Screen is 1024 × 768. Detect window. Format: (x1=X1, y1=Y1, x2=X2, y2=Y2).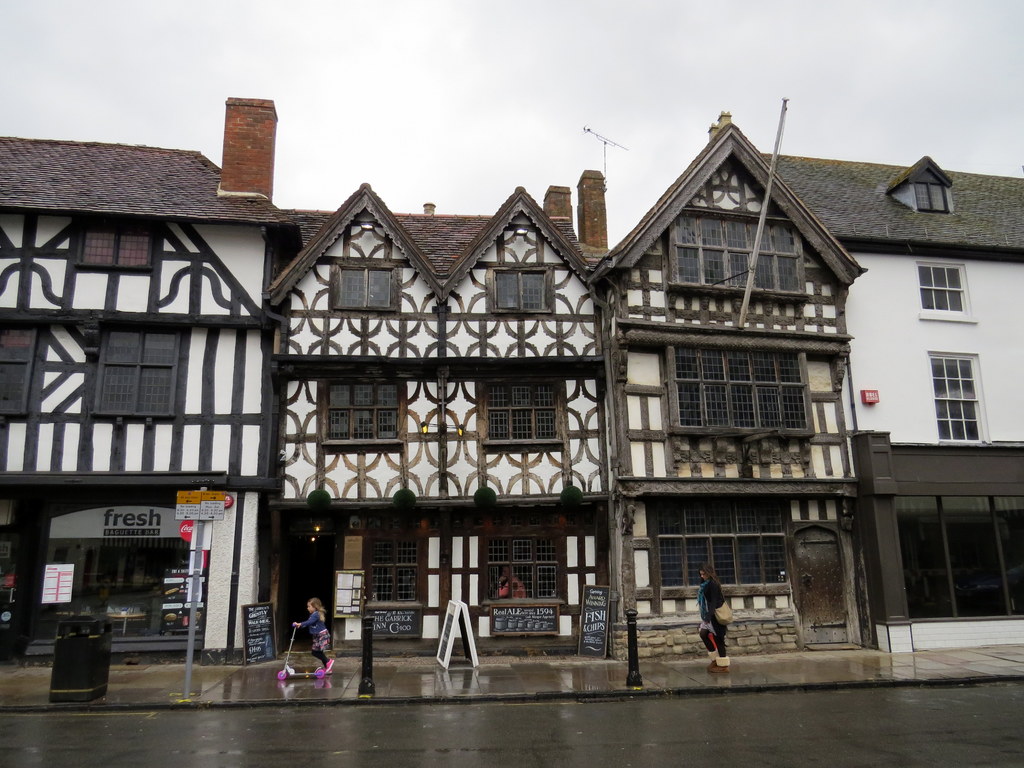
(x1=657, y1=495, x2=796, y2=589).
